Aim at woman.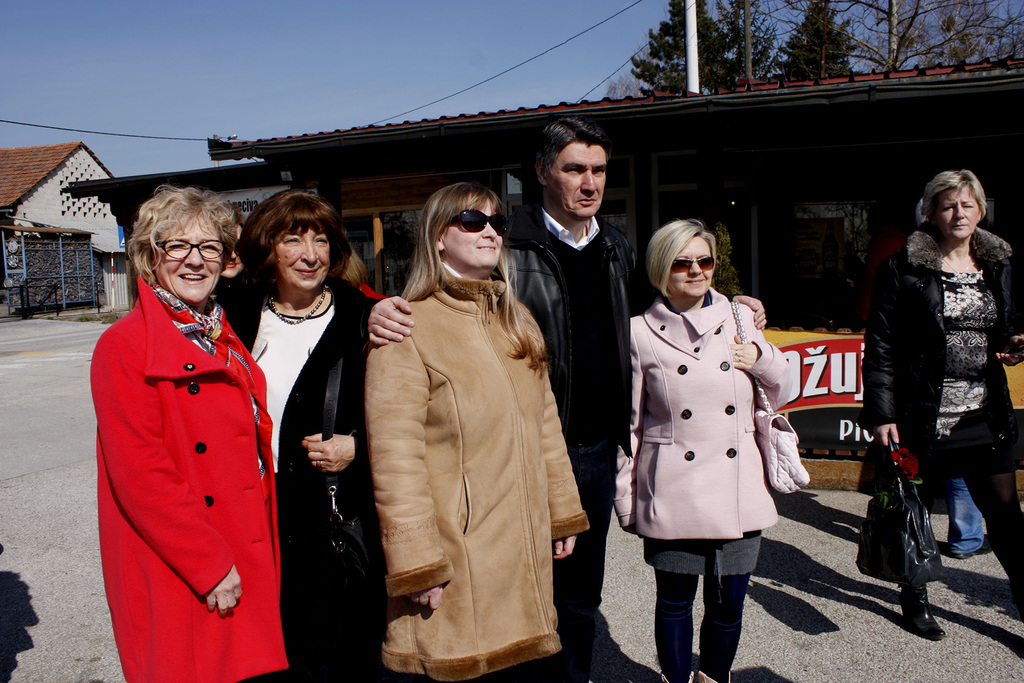
Aimed at detection(865, 168, 1023, 643).
